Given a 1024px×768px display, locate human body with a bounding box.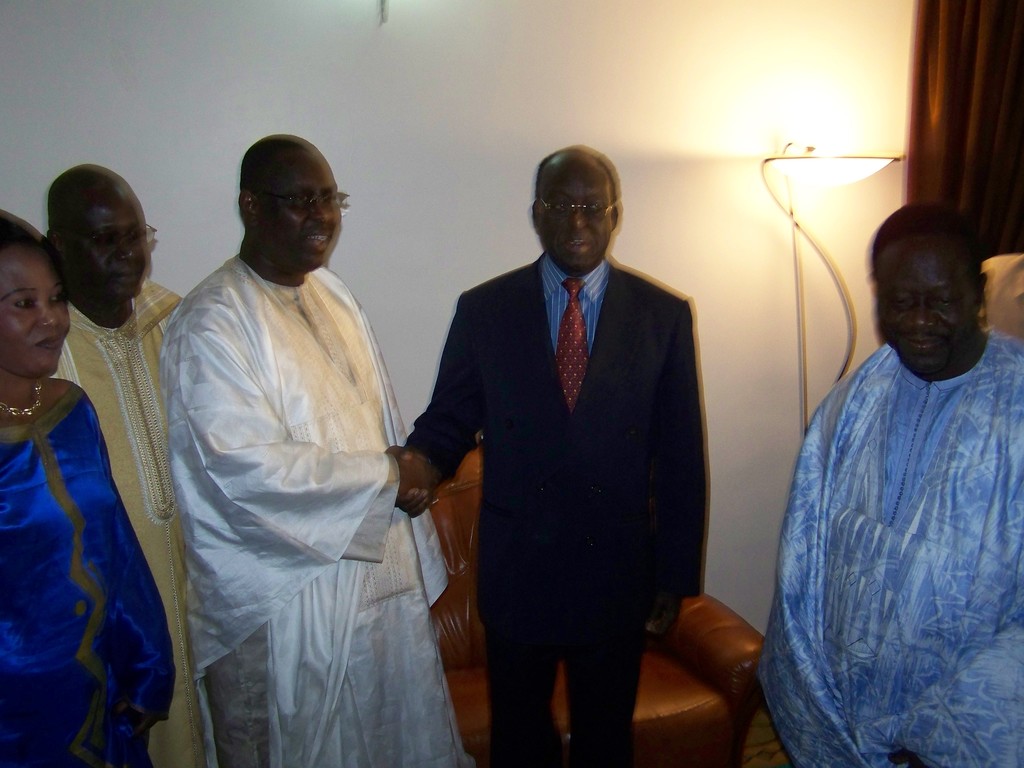
Located: <bbox>381, 145, 704, 767</bbox>.
